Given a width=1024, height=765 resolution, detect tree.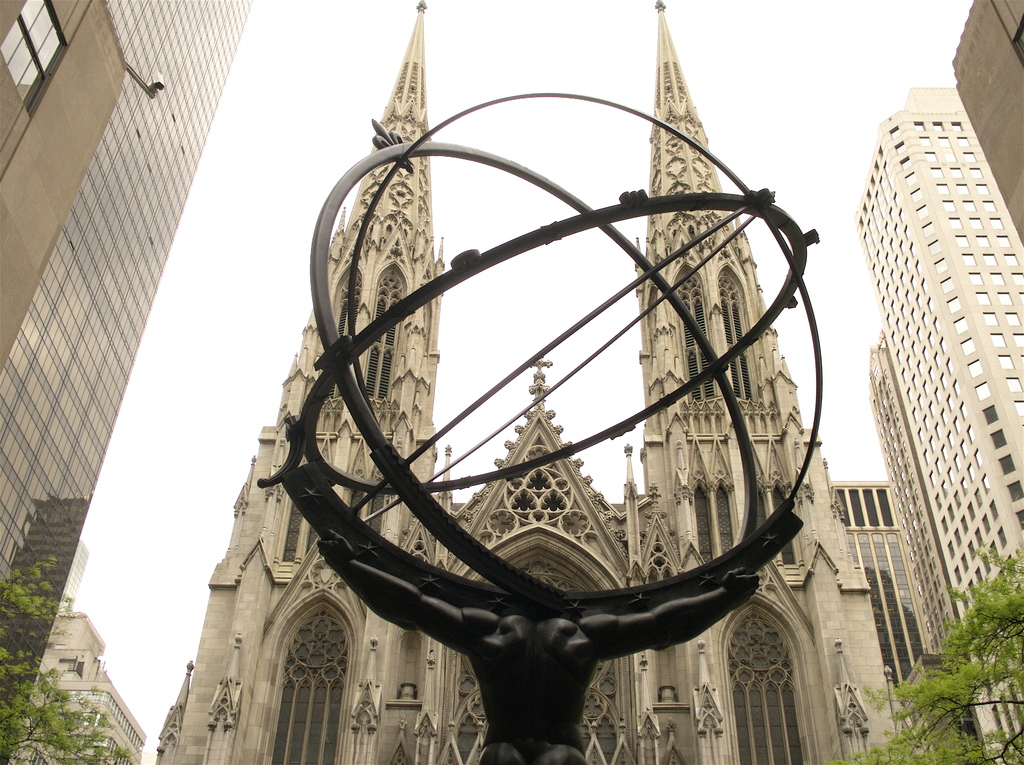
[left=877, top=569, right=1023, bottom=750].
